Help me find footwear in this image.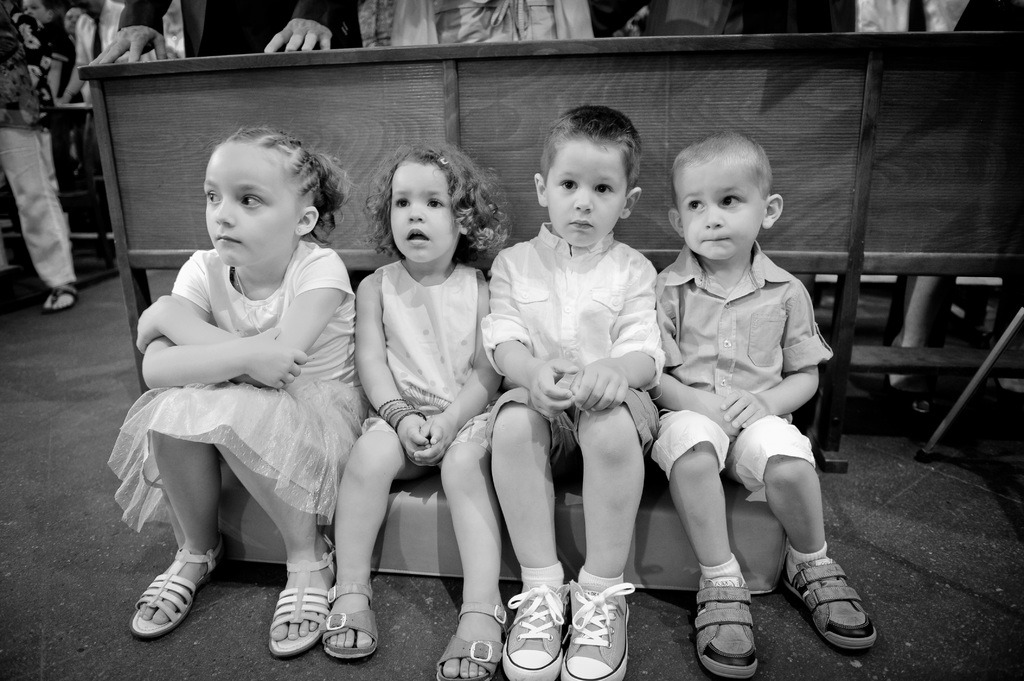
Found it: select_region(557, 576, 630, 680).
